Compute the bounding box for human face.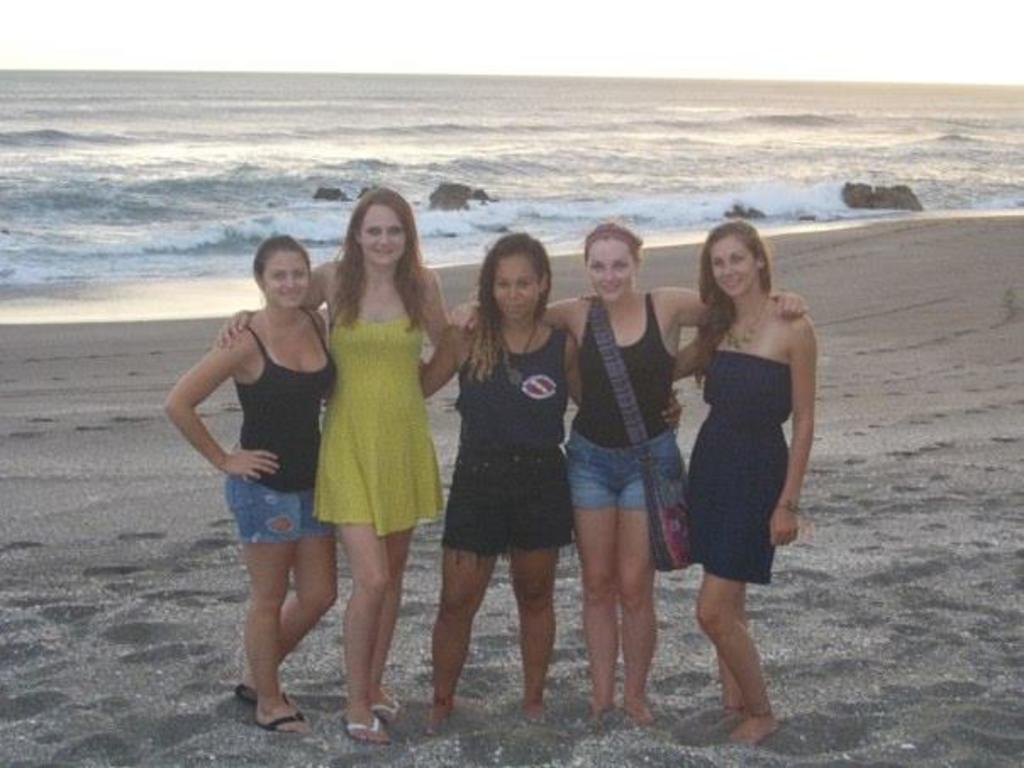
<bbox>493, 254, 544, 319</bbox>.
